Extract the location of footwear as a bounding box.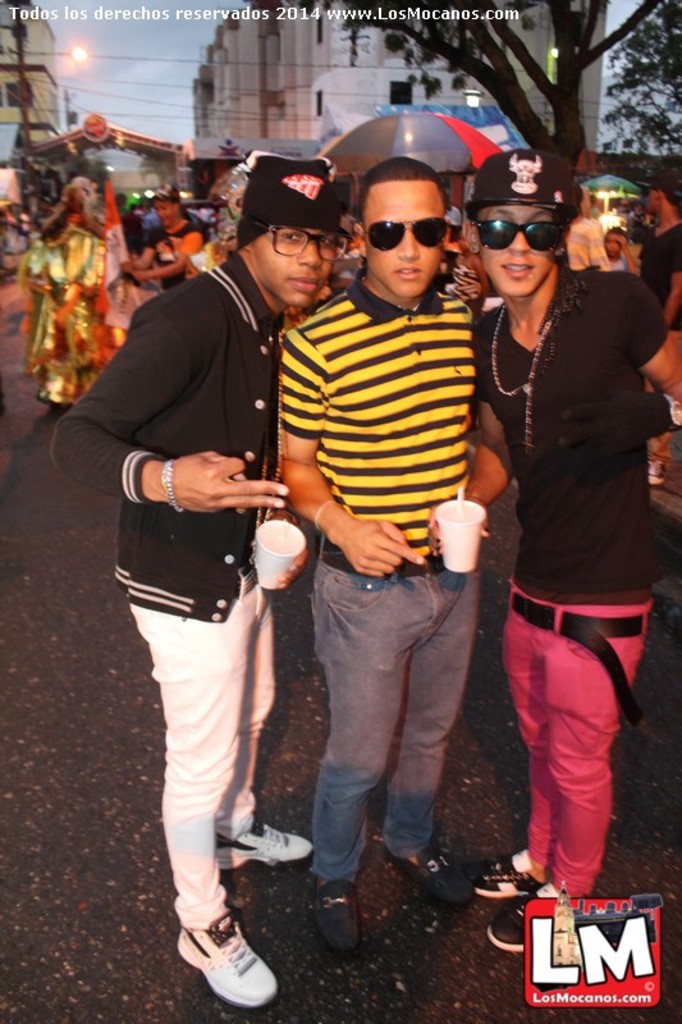
<box>209,812,321,881</box>.
